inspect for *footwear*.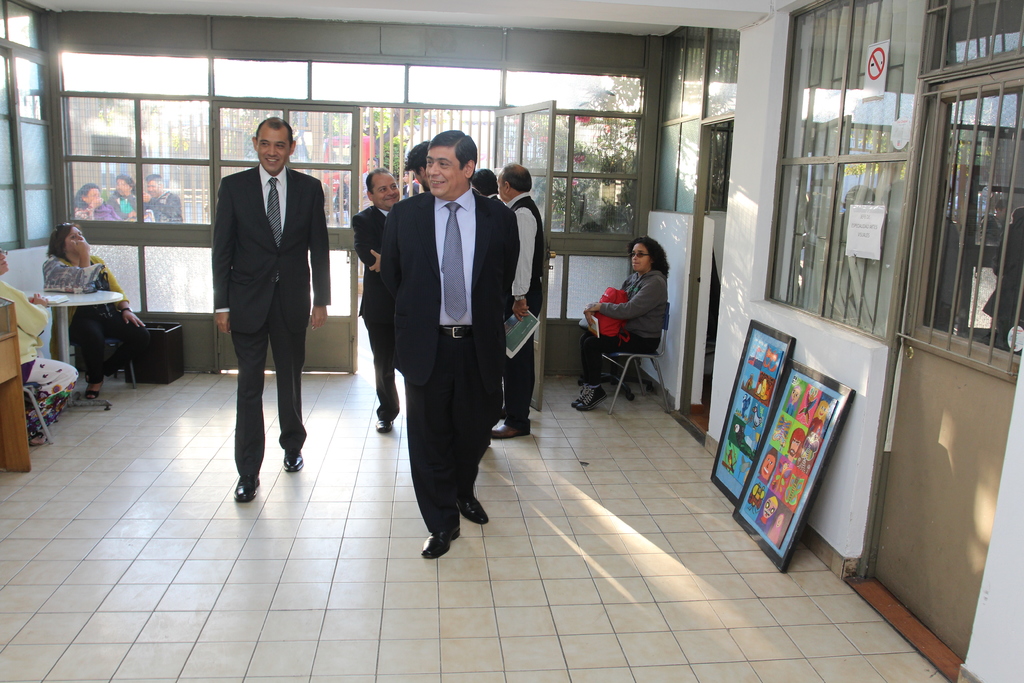
Inspection: [85, 381, 97, 400].
